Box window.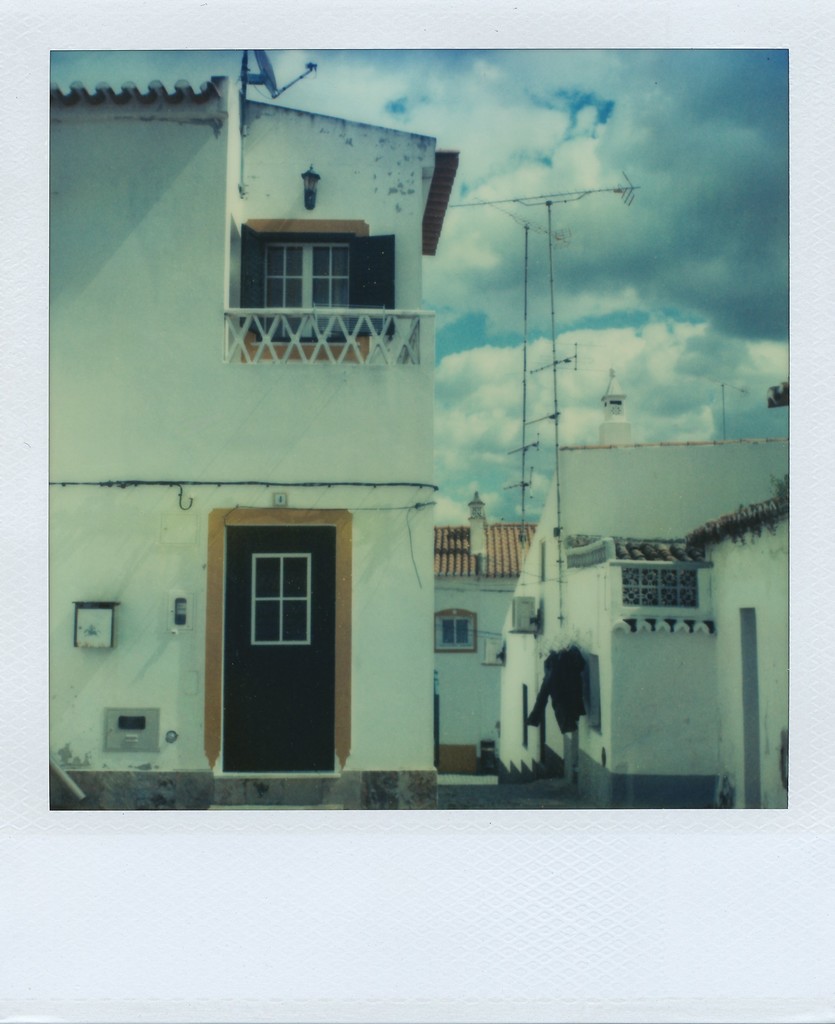
rect(617, 567, 715, 625).
